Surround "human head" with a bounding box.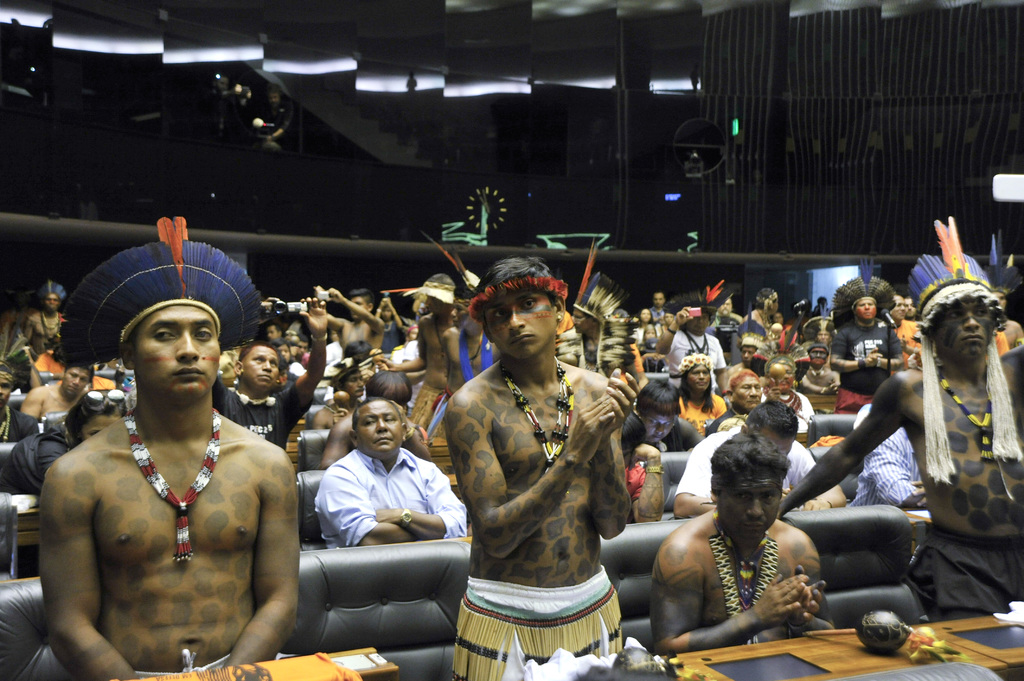
x1=649, y1=291, x2=670, y2=305.
